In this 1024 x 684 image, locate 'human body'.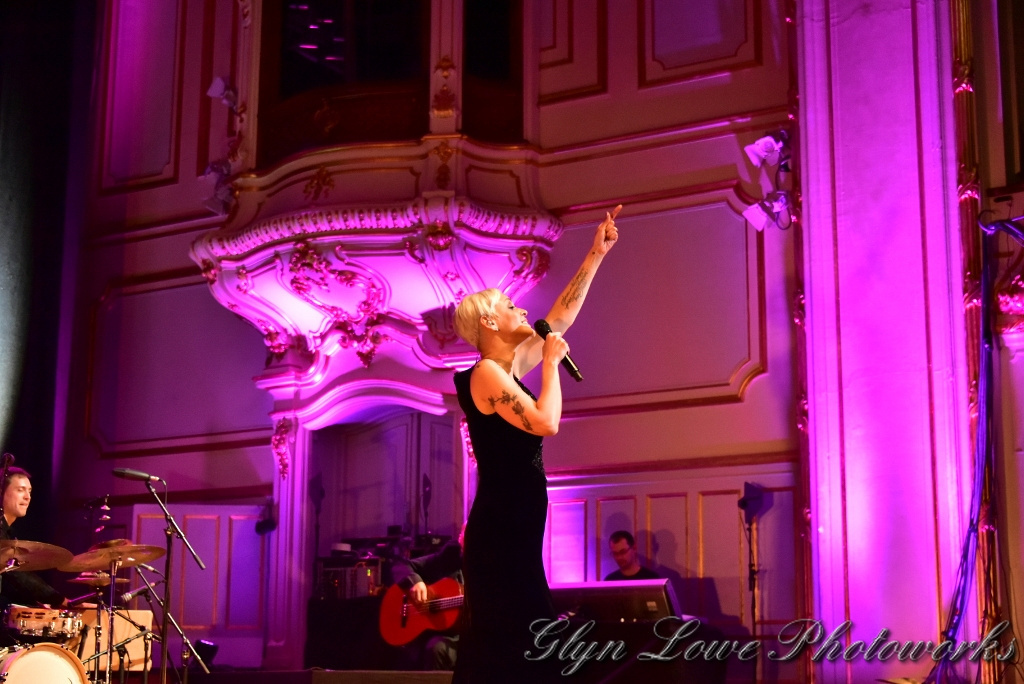
Bounding box: bbox=[0, 459, 29, 601].
